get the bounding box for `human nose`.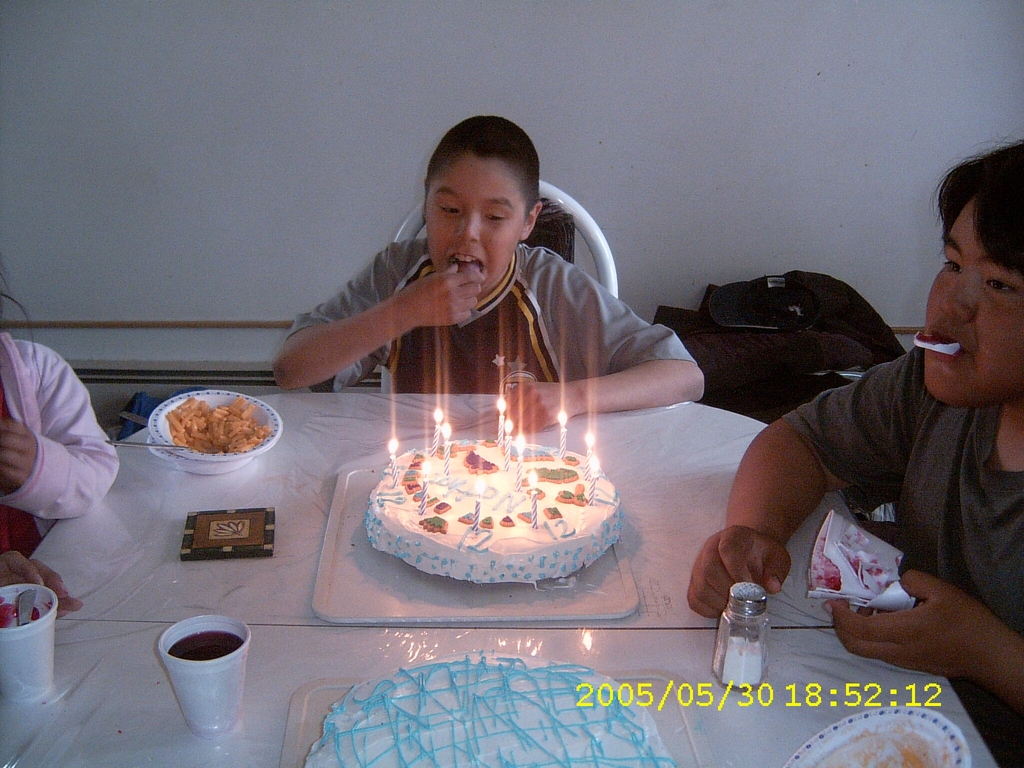
<box>943,267,975,320</box>.
